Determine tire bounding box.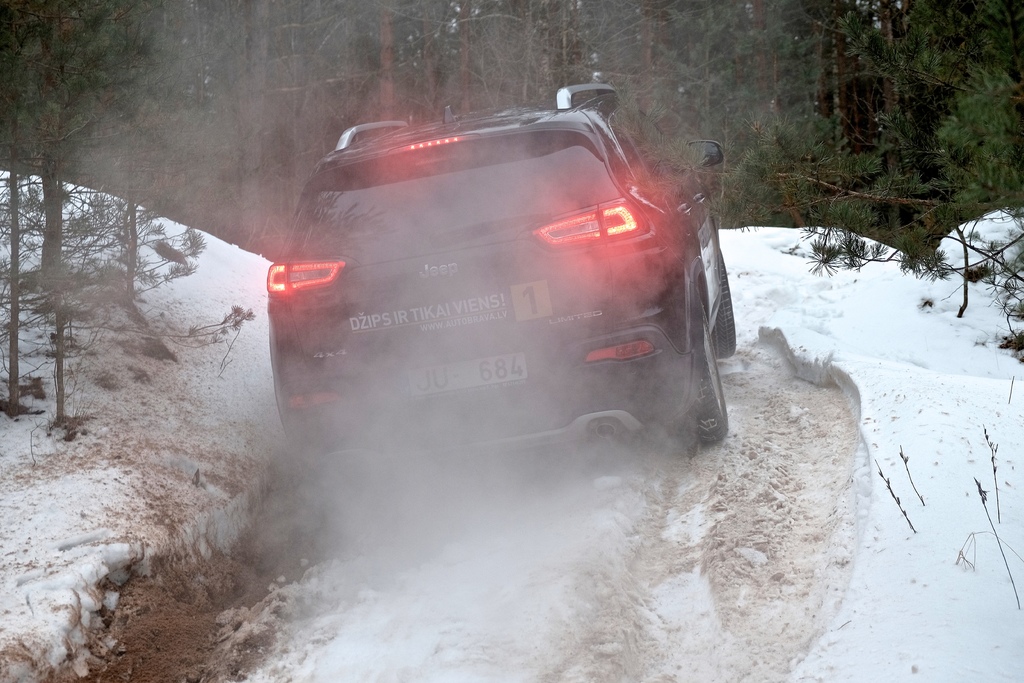
Determined: {"x1": 685, "y1": 303, "x2": 728, "y2": 447}.
